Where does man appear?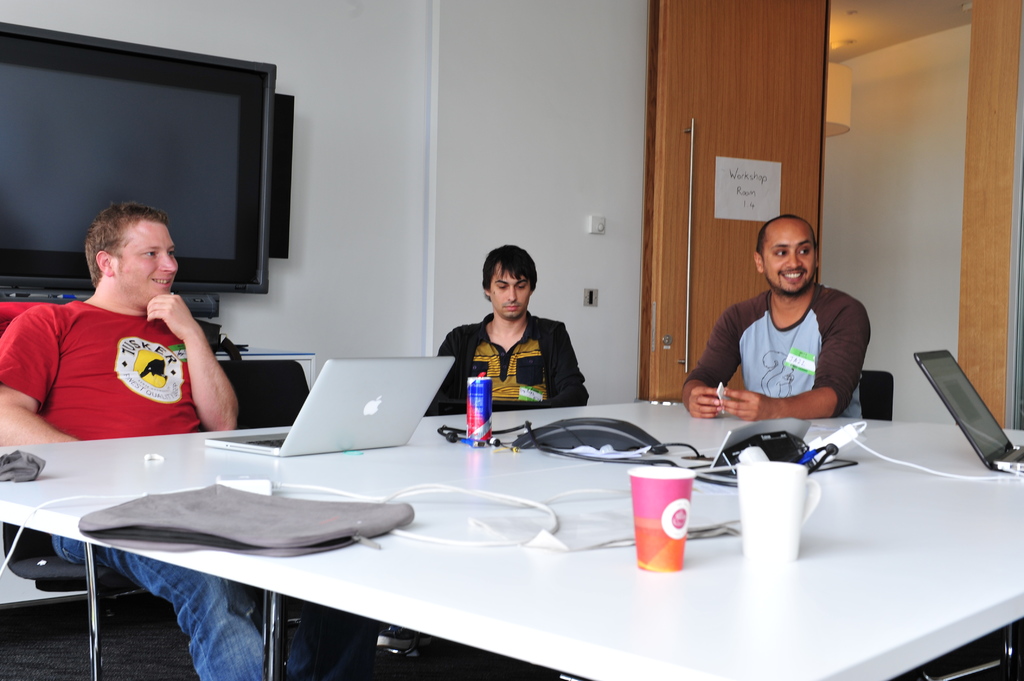
Appears at 698 211 883 435.
